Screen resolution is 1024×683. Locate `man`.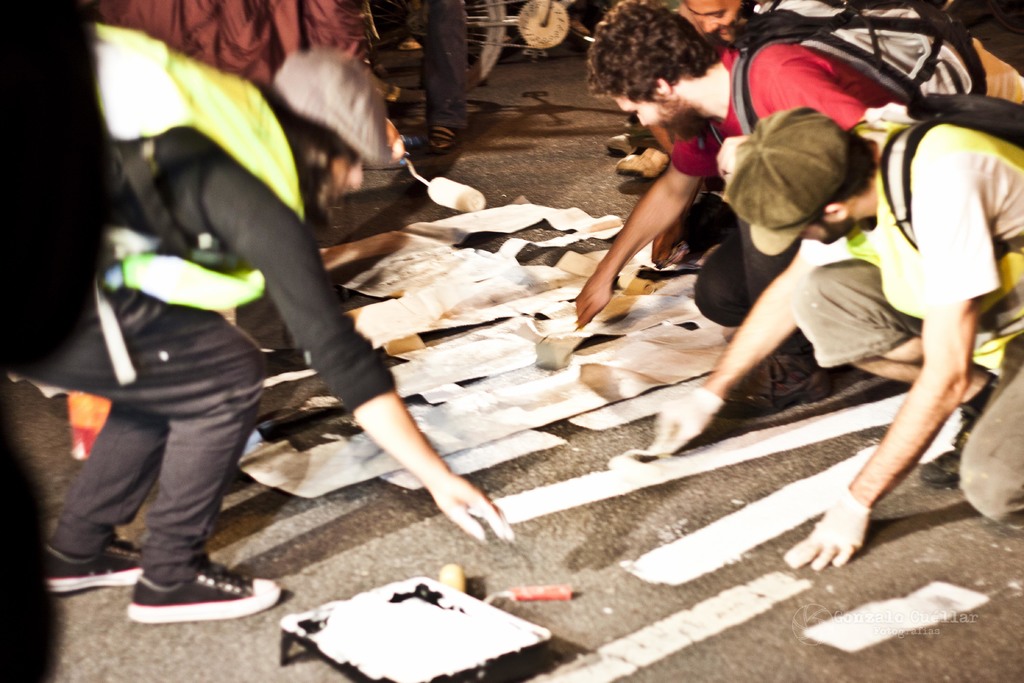
pyautogui.locateOnScreen(646, 104, 1023, 577).
